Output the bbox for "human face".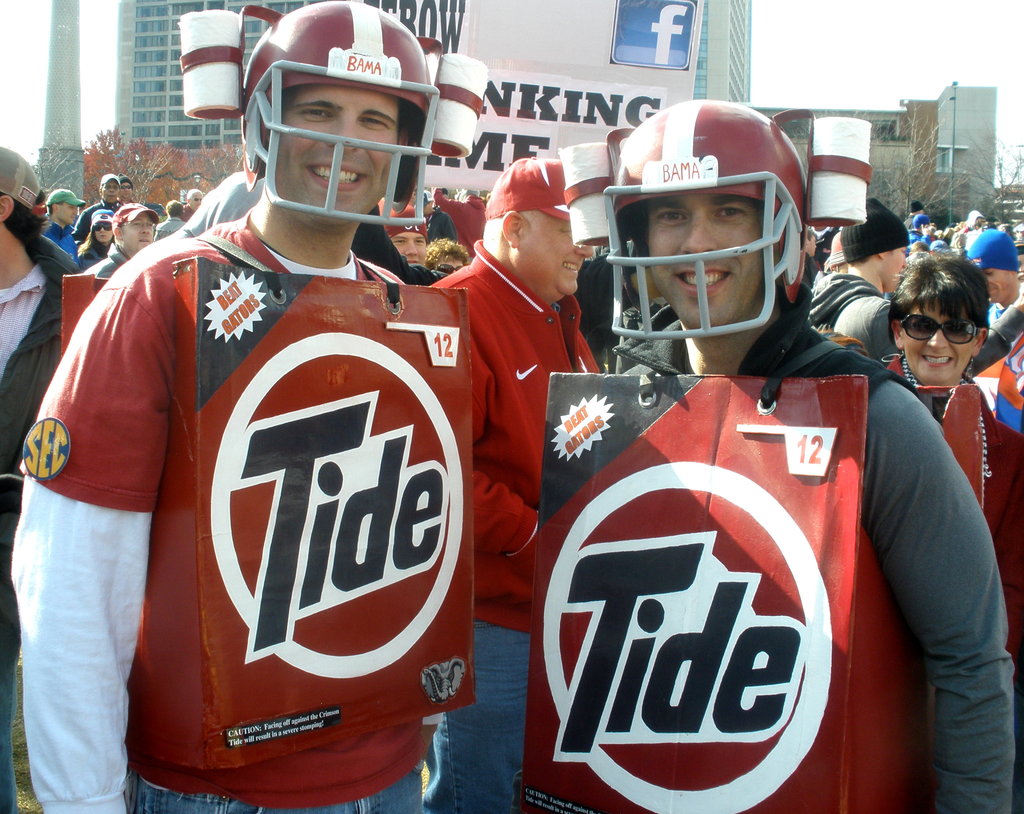
crop(647, 191, 766, 327).
